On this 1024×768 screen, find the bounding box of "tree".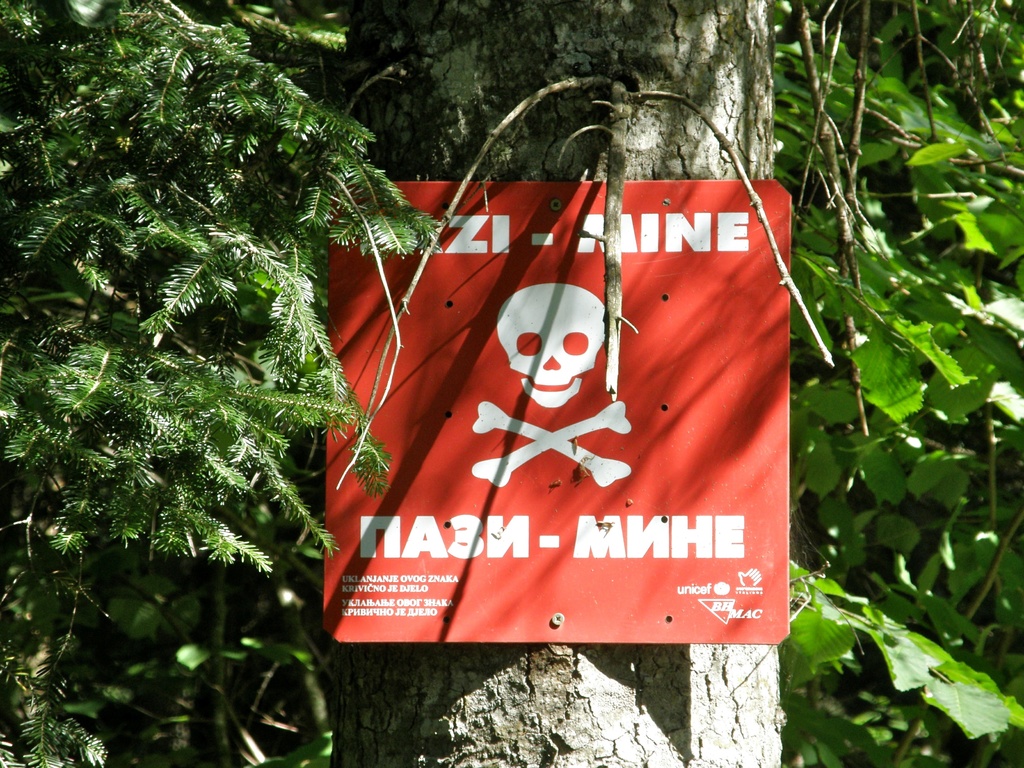
Bounding box: [0,33,1023,739].
